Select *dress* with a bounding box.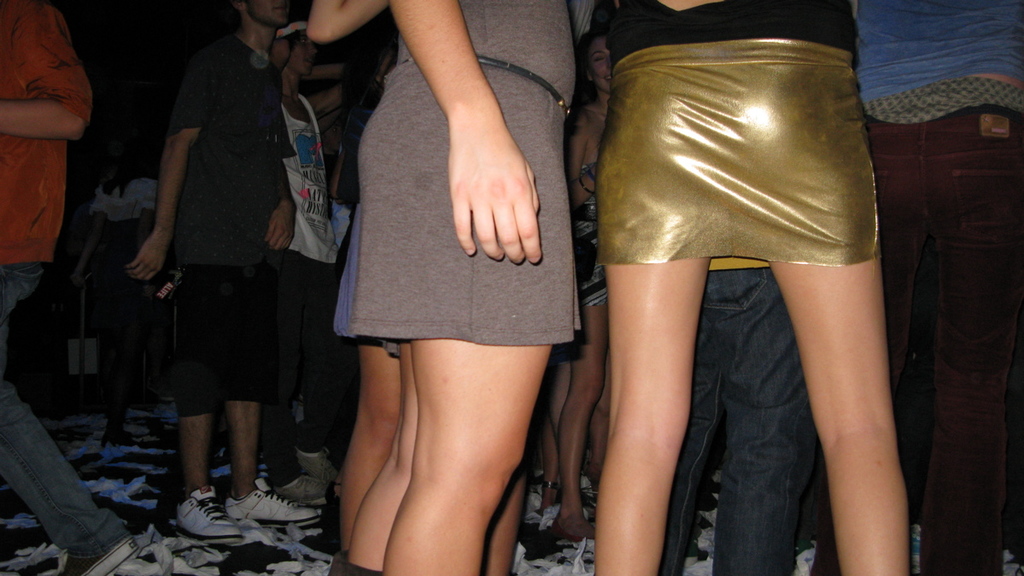
bbox=[351, 0, 585, 346].
